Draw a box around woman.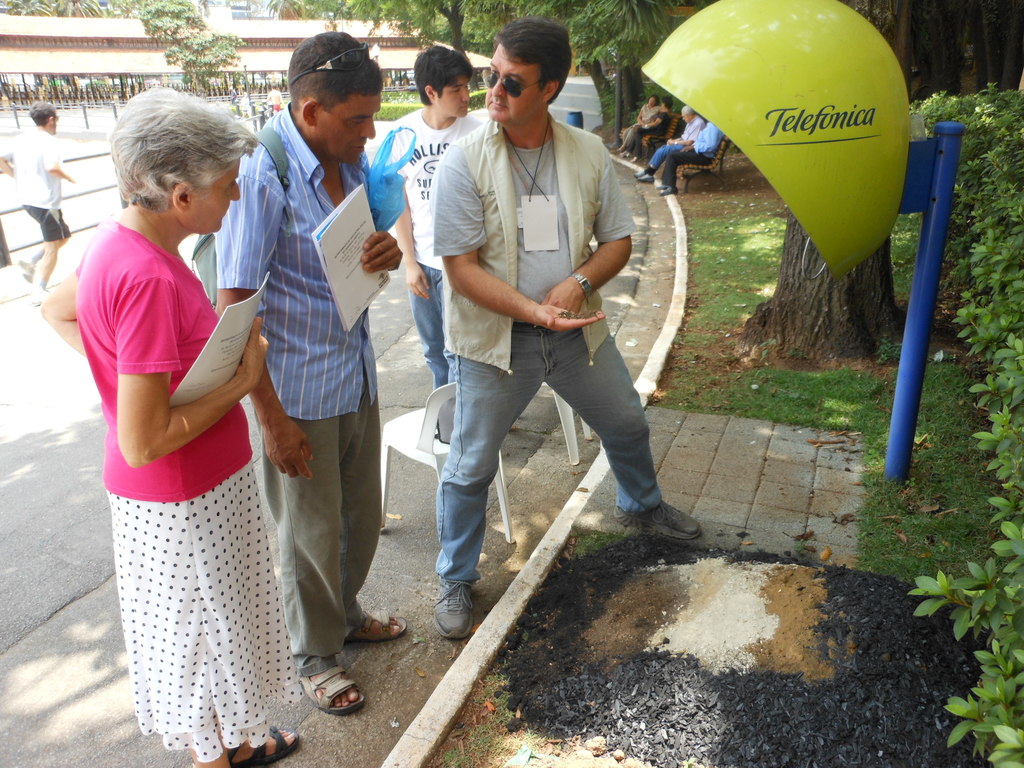
[left=618, top=95, right=669, bottom=162].
